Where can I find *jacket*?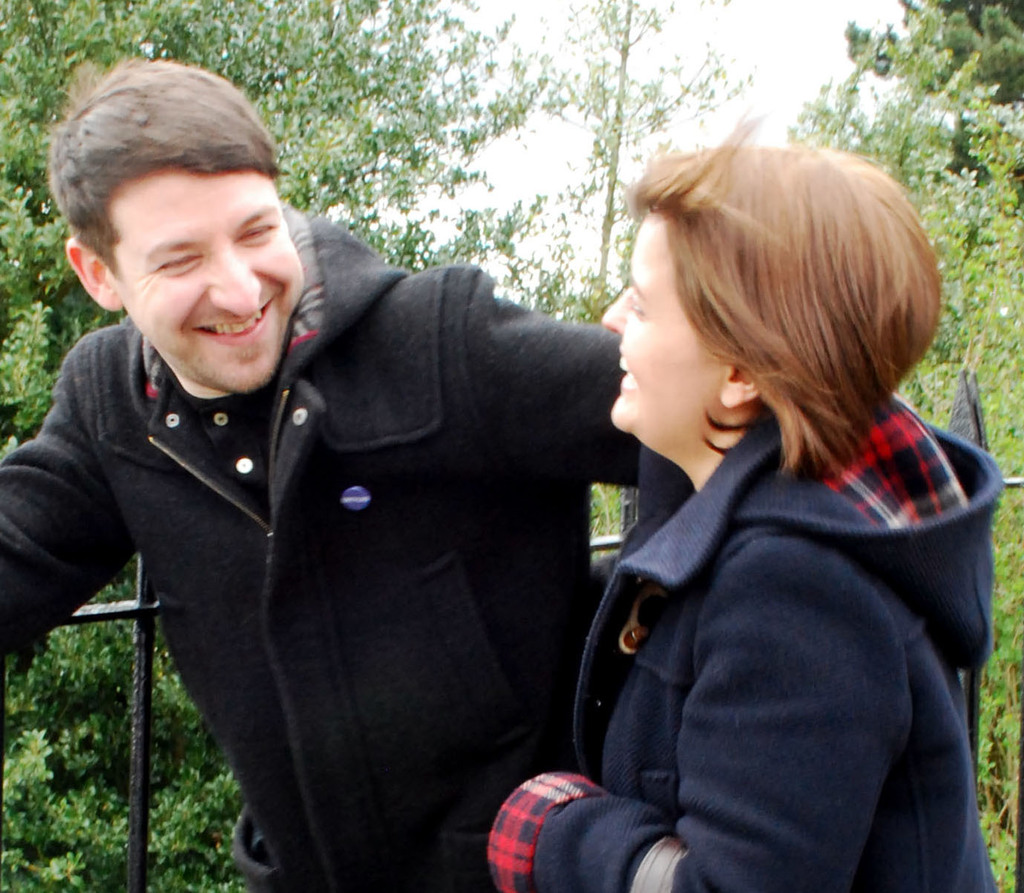
You can find it at 4 148 643 854.
